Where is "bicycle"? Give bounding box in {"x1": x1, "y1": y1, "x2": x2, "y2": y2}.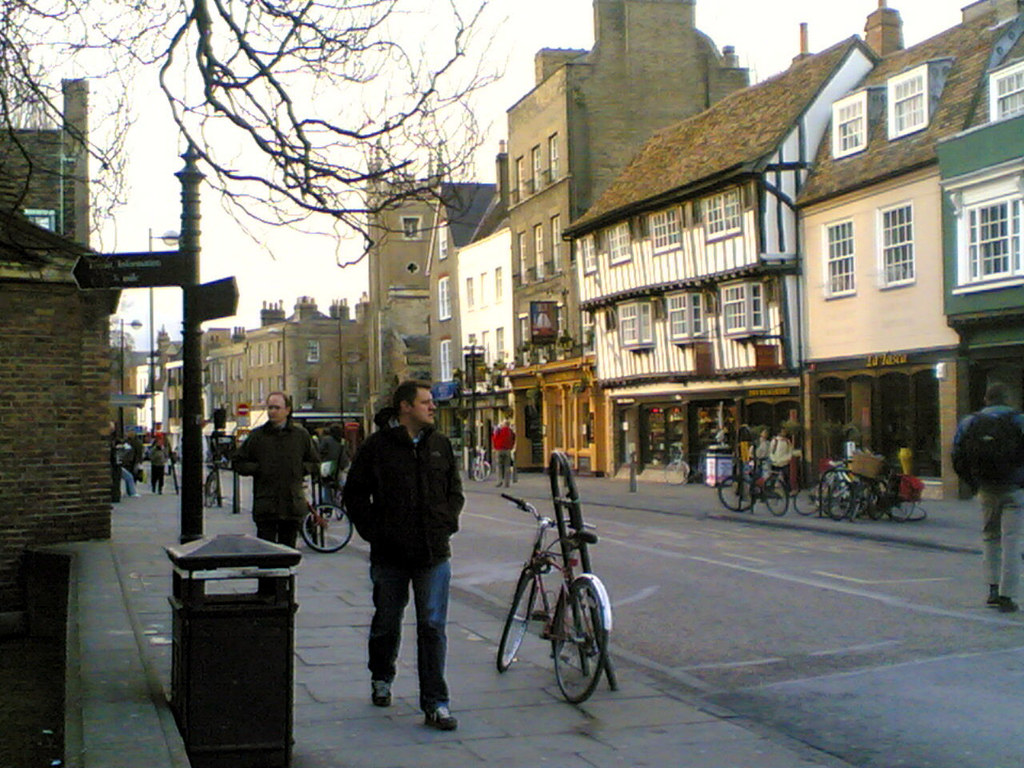
{"x1": 498, "y1": 487, "x2": 611, "y2": 722}.
